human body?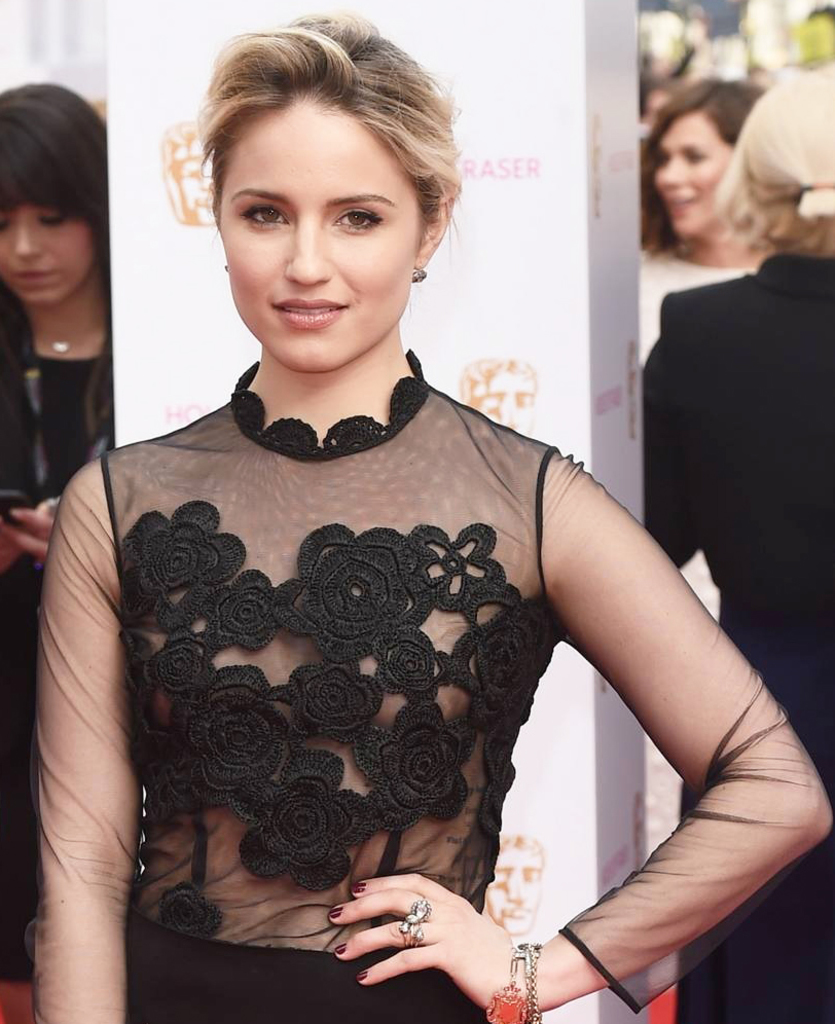
<box>639,74,765,864</box>
